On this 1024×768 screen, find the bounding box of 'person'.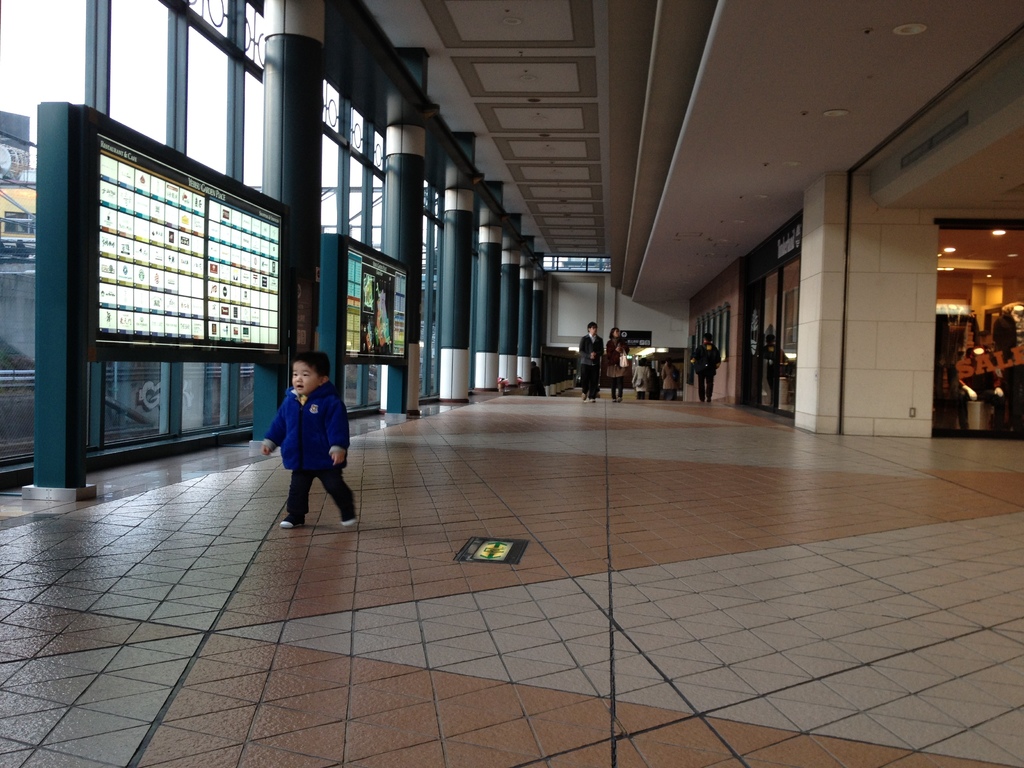
Bounding box: {"x1": 577, "y1": 321, "x2": 607, "y2": 409}.
